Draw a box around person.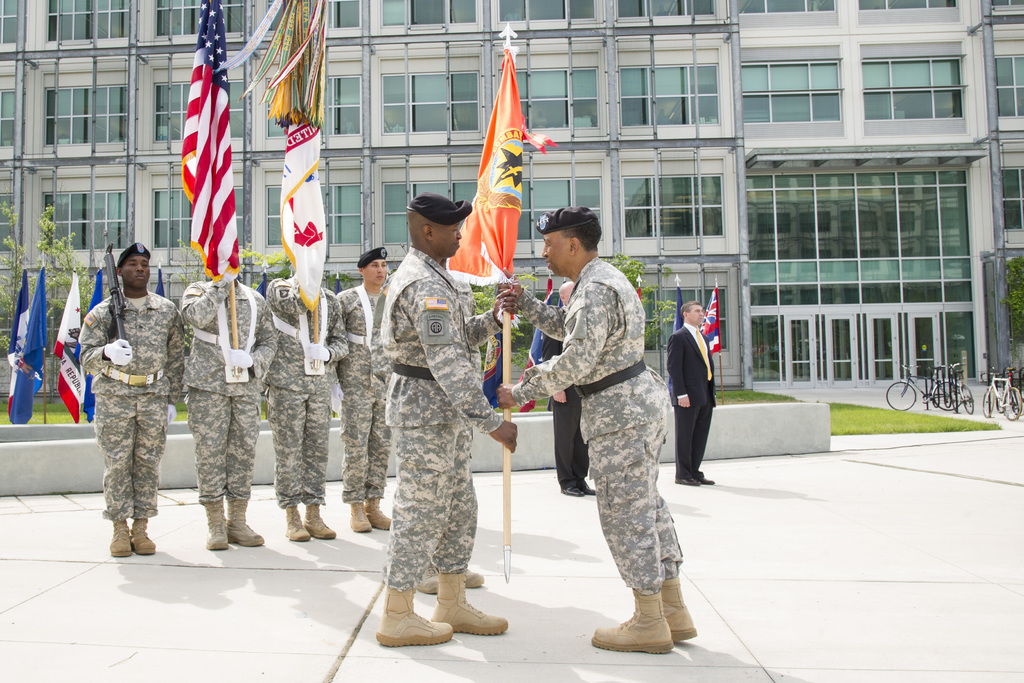
region(83, 235, 174, 555).
